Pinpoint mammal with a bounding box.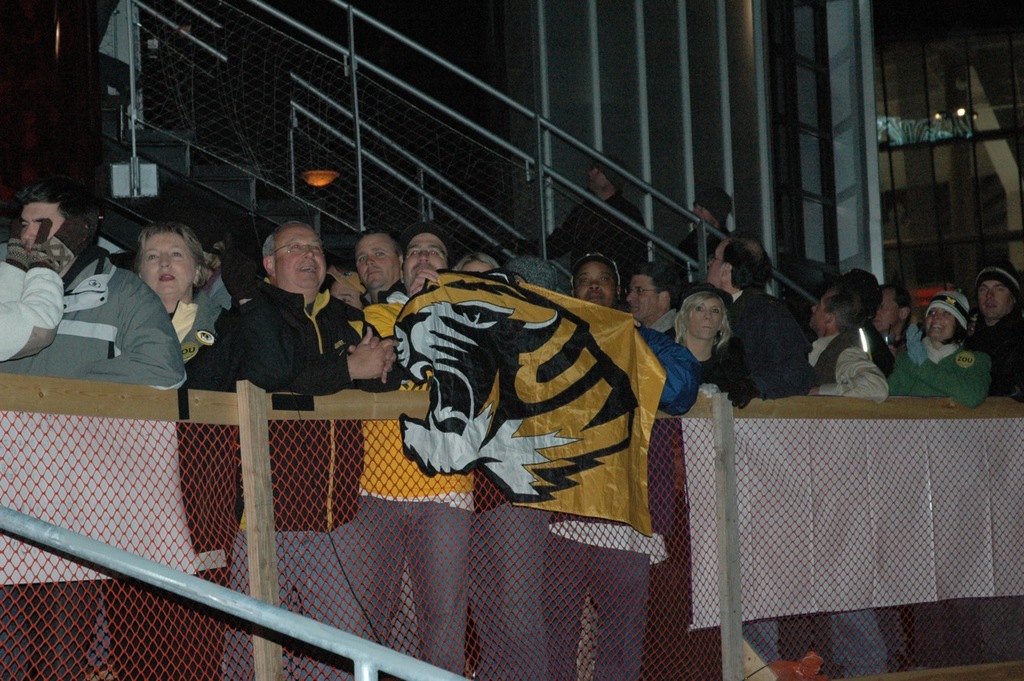
pyautogui.locateOnScreen(506, 154, 650, 278).
